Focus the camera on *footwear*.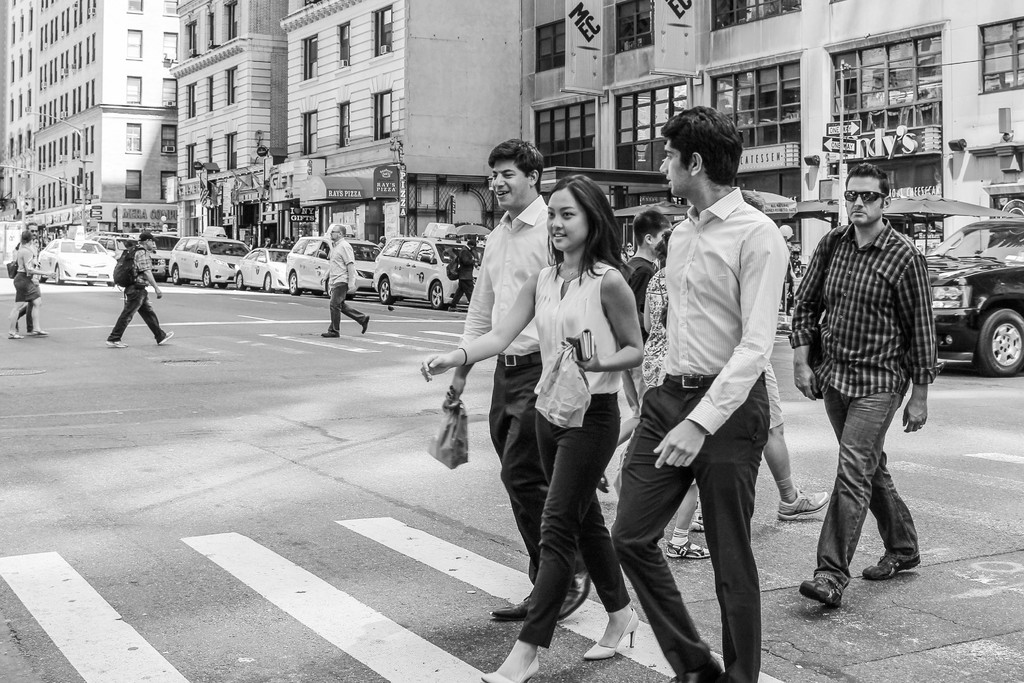
Focus region: <bbox>583, 604, 642, 659</bbox>.
